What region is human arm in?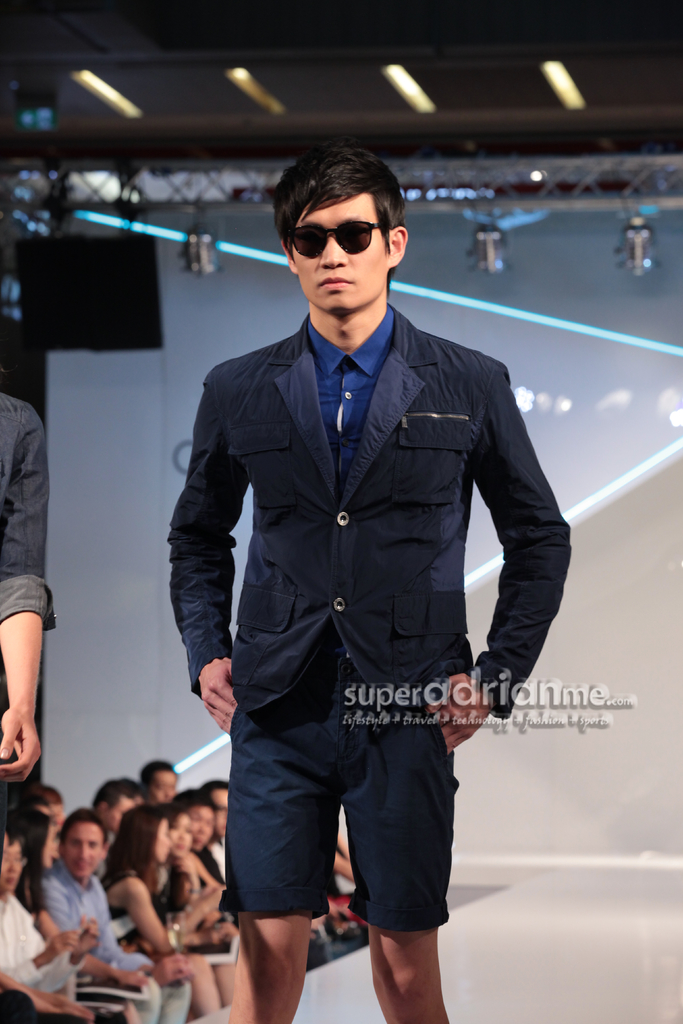
<bbox>457, 401, 548, 740</bbox>.
